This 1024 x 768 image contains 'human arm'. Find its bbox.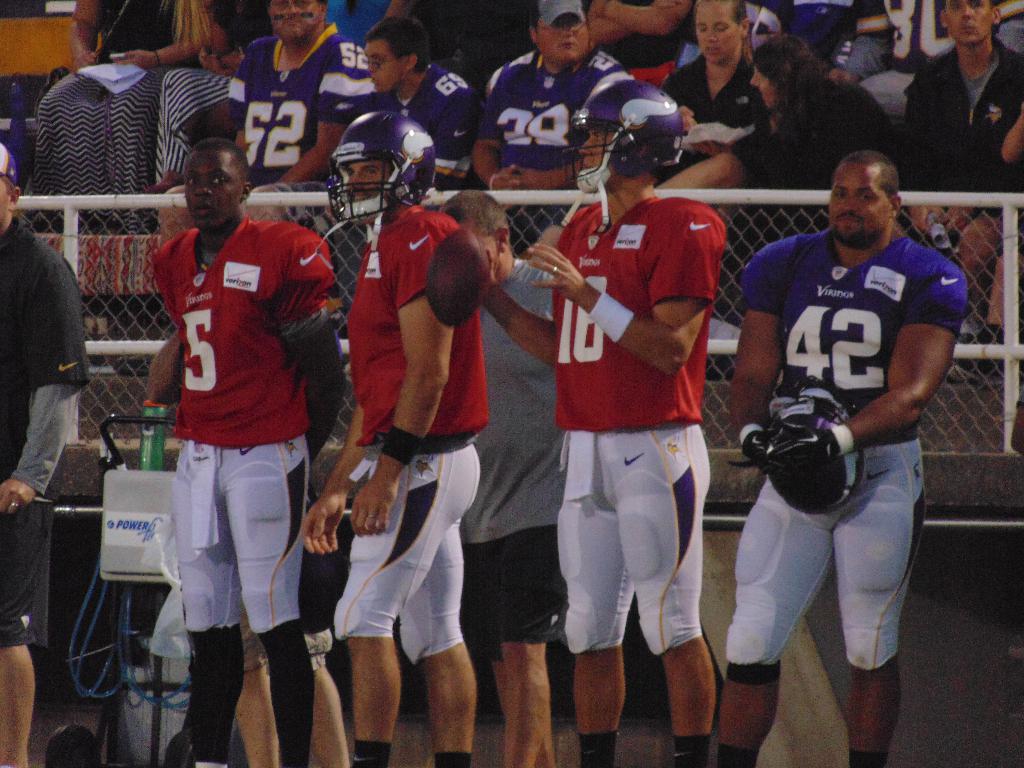
bbox=[525, 212, 716, 377].
